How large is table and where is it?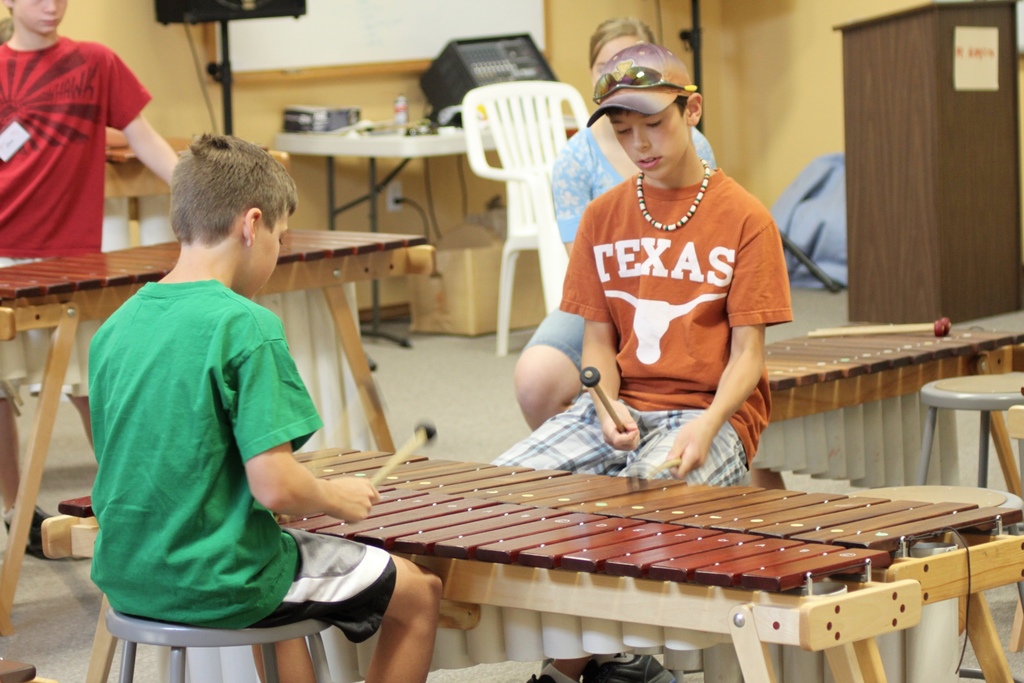
Bounding box: crop(747, 318, 1023, 491).
